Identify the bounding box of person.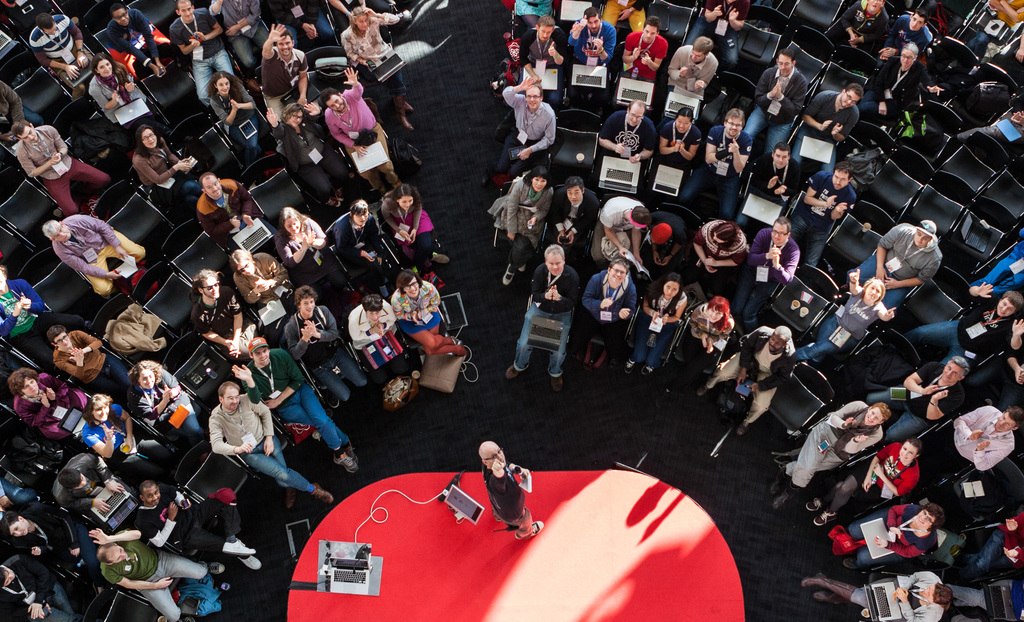
(797,572,956,621).
